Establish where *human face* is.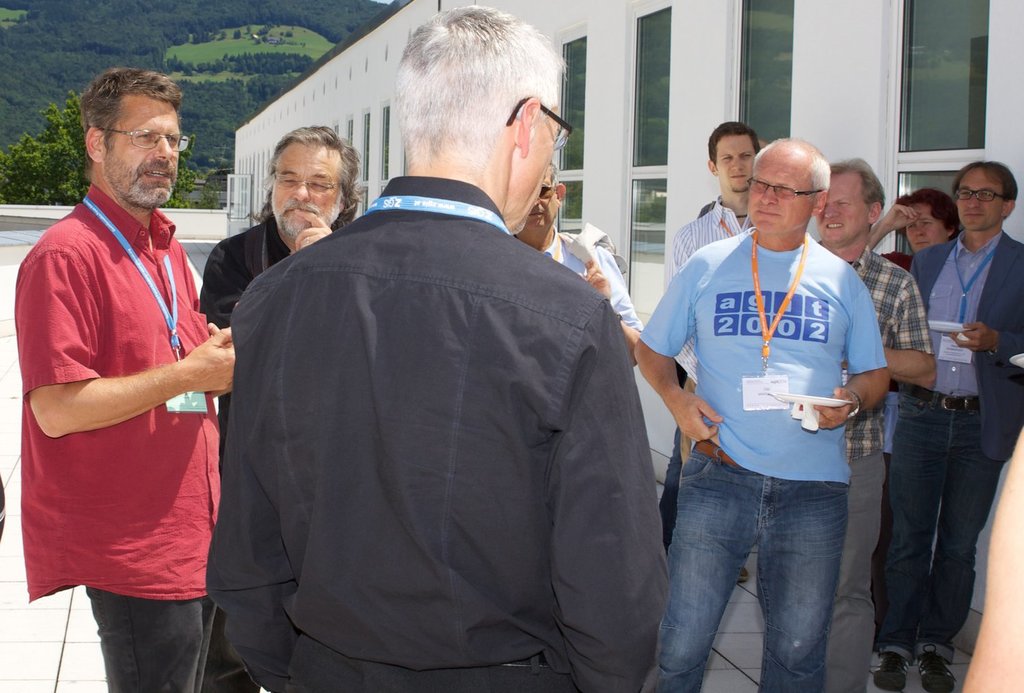
Established at detection(520, 104, 565, 233).
